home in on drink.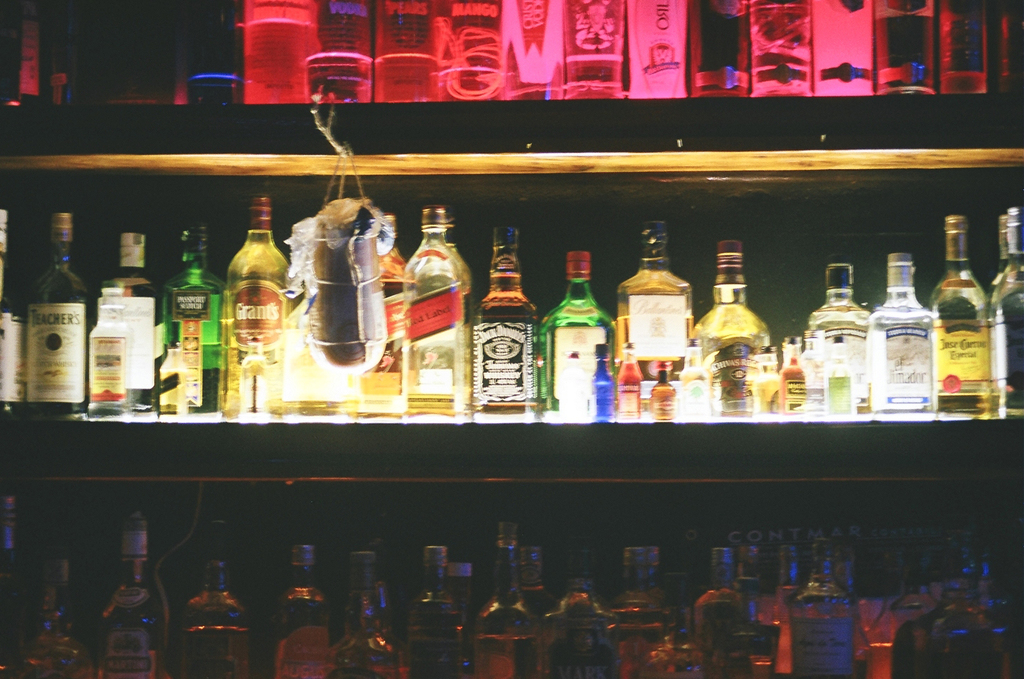
Homed in at bbox=[617, 364, 641, 414].
